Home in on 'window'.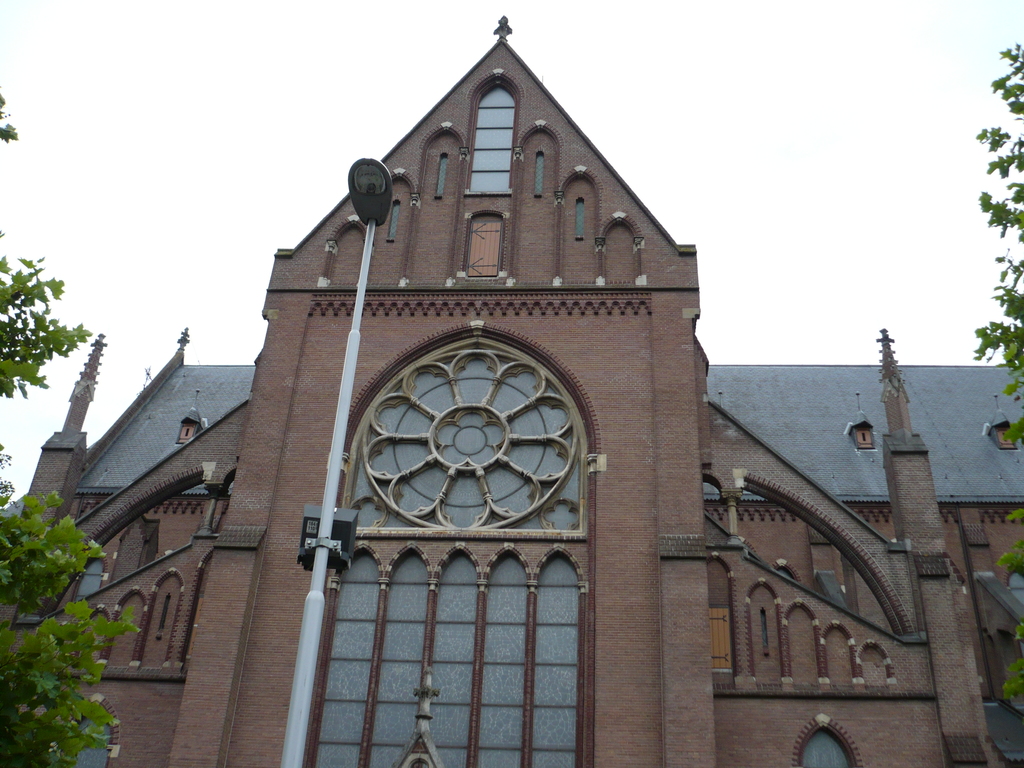
Homed in at 771/557/805/582.
